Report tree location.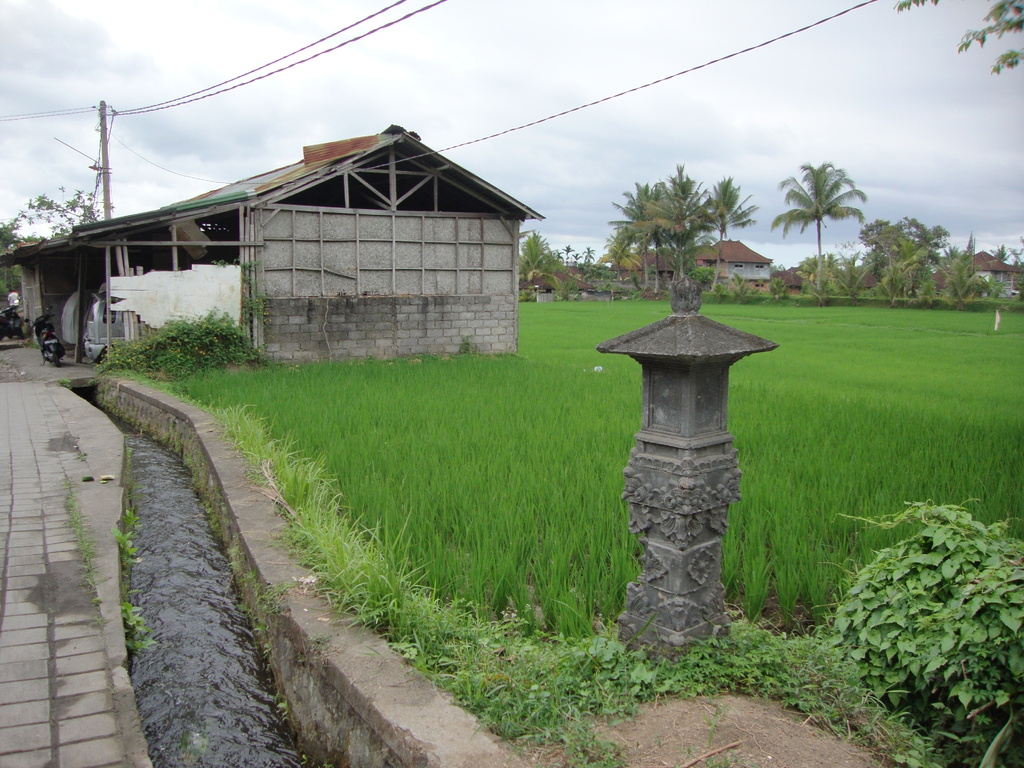
Report: 598, 157, 681, 295.
